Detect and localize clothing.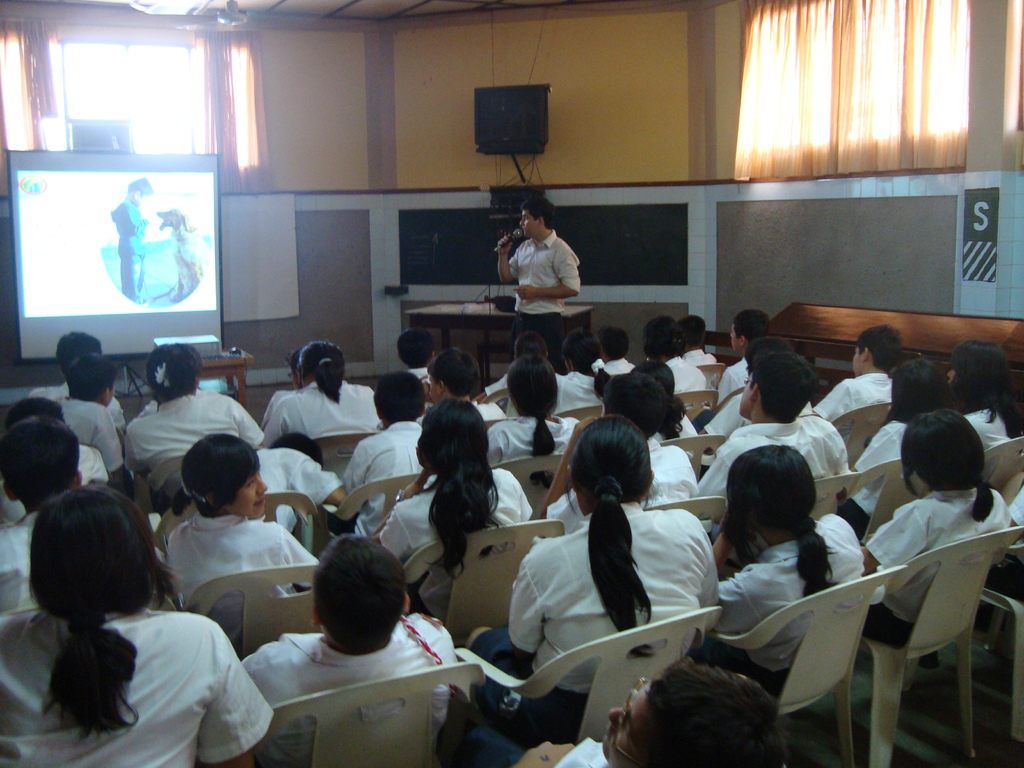
Localized at bbox=[465, 500, 723, 750].
